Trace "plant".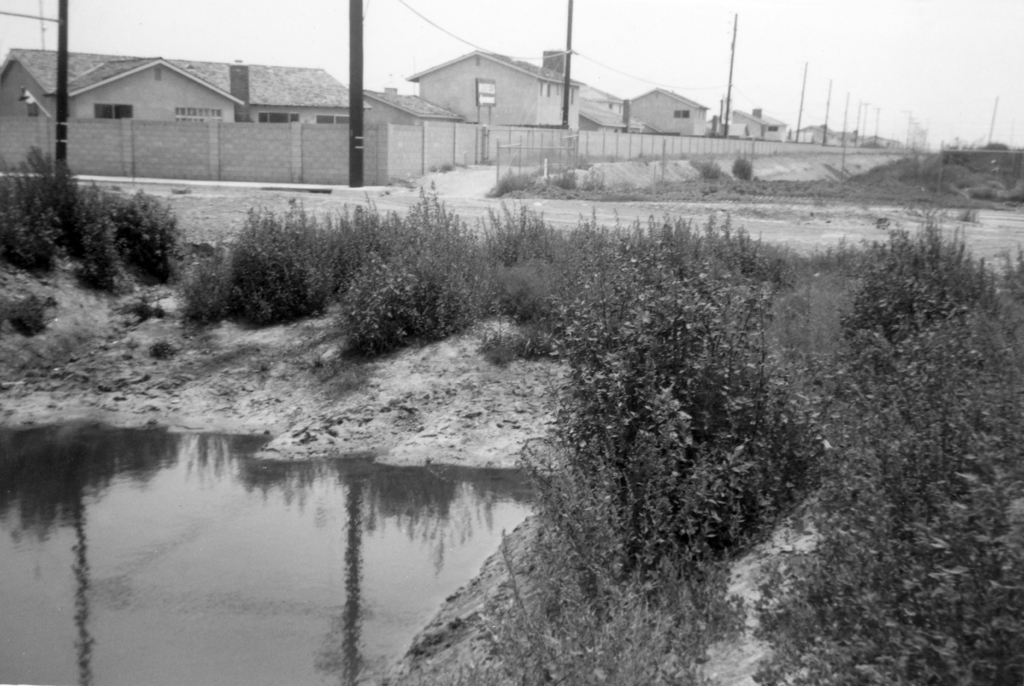
Traced to [x1=472, y1=191, x2=563, y2=278].
